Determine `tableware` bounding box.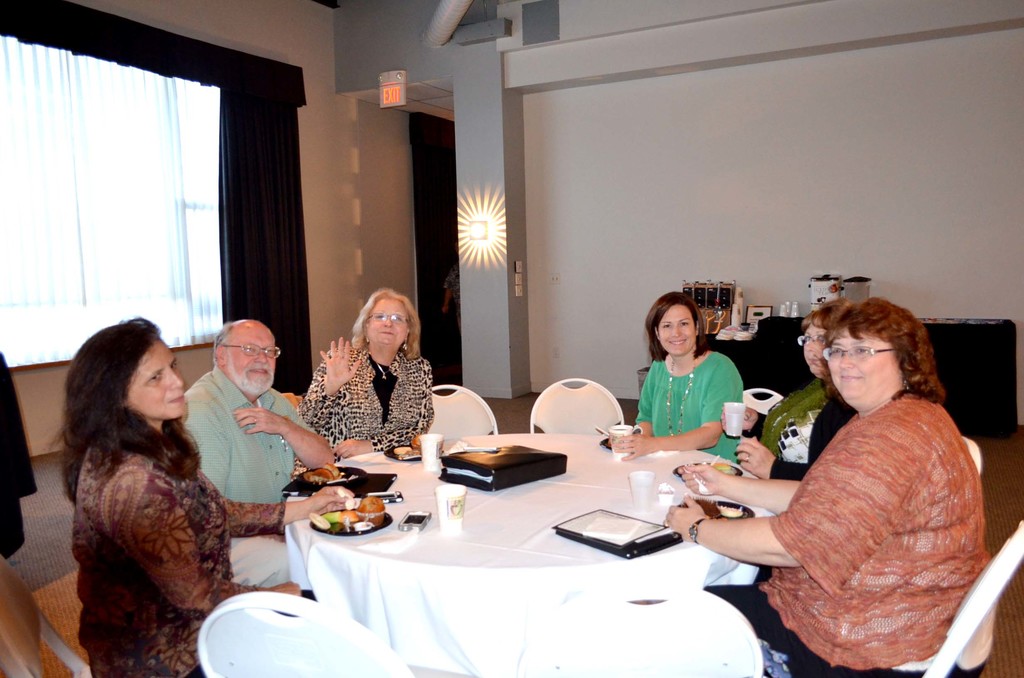
Determined: (x1=299, y1=467, x2=366, y2=488).
